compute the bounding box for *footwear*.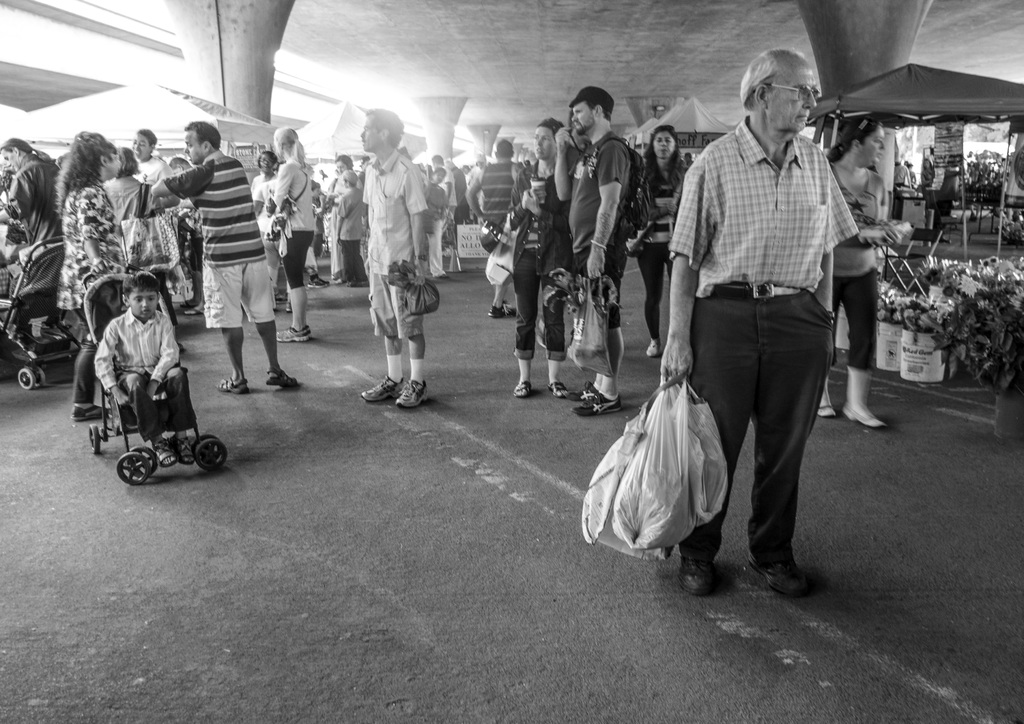
(left=304, top=276, right=329, bottom=285).
